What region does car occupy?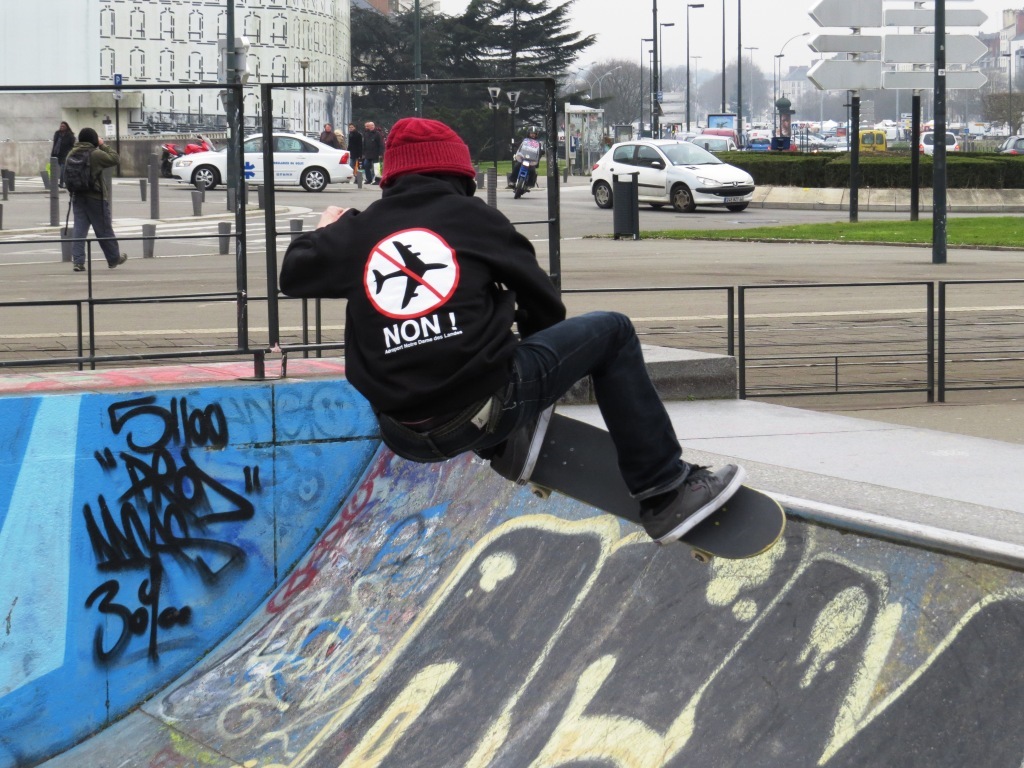
box(917, 130, 956, 152).
